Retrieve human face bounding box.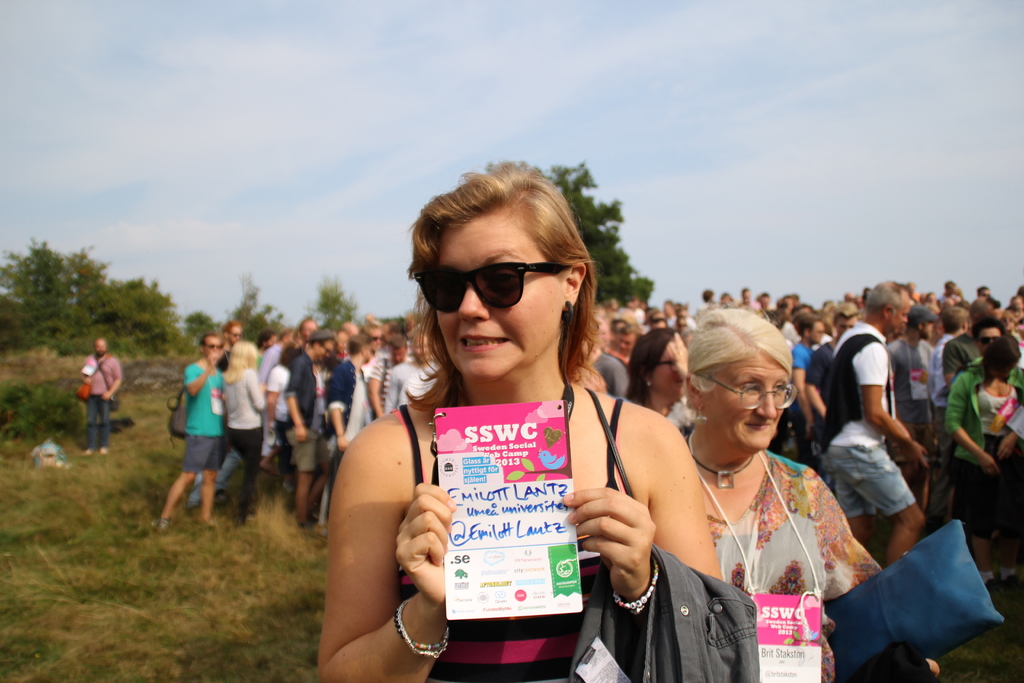
Bounding box: [204, 338, 227, 363].
